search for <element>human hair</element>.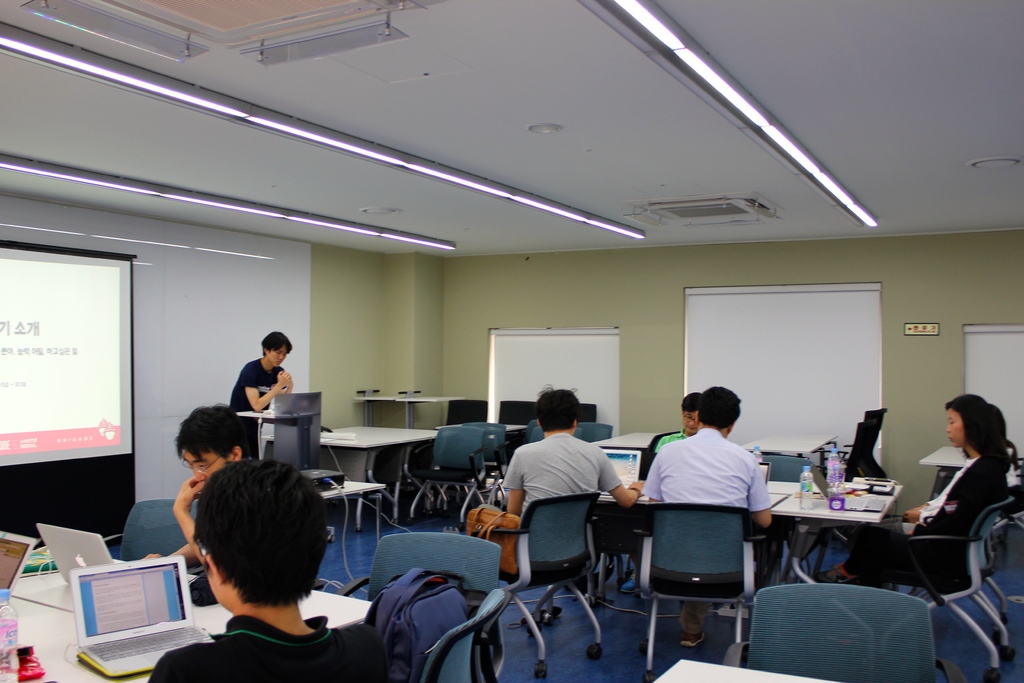
Found at 261, 331, 294, 355.
